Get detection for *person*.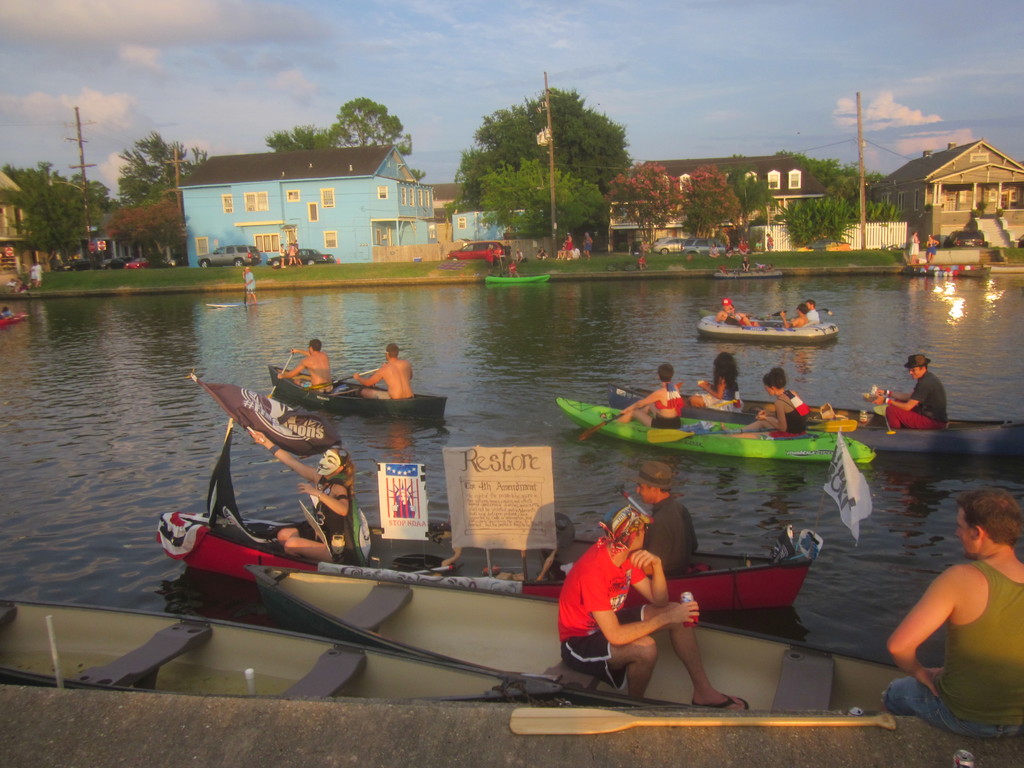
Detection: region(242, 266, 258, 303).
